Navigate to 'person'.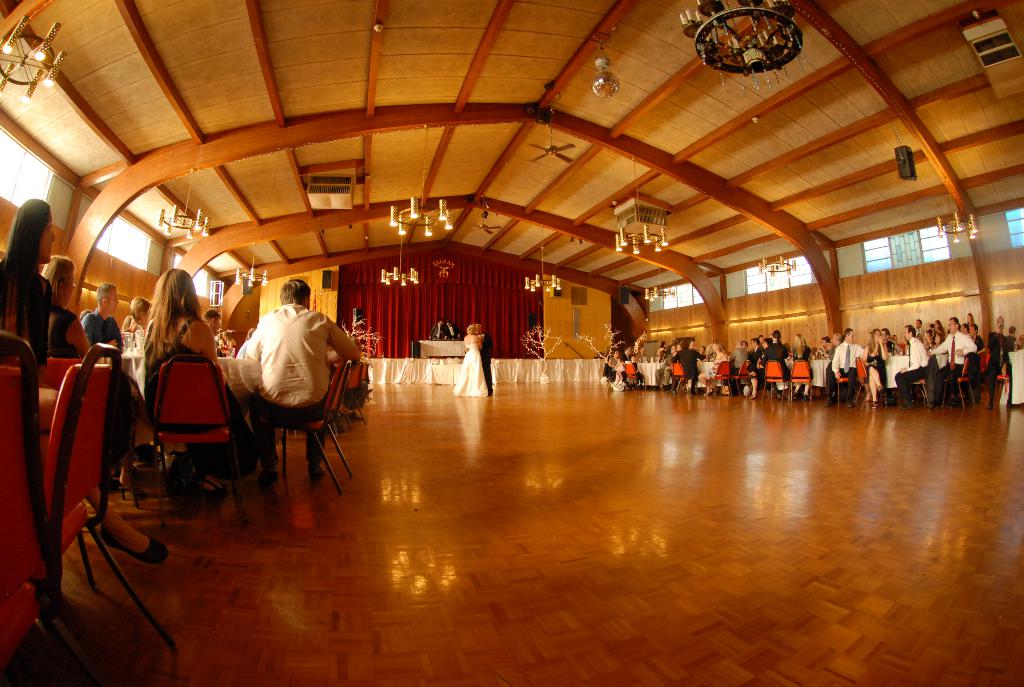
Navigation target: bbox=[698, 340, 728, 394].
